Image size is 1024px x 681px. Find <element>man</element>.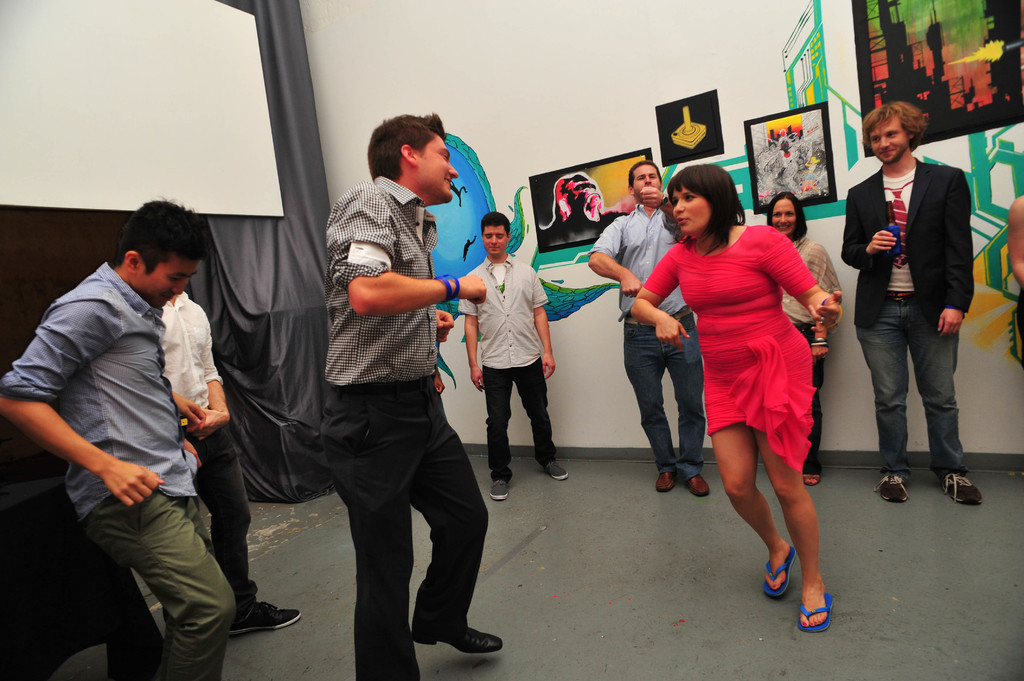
bbox=(156, 292, 299, 645).
